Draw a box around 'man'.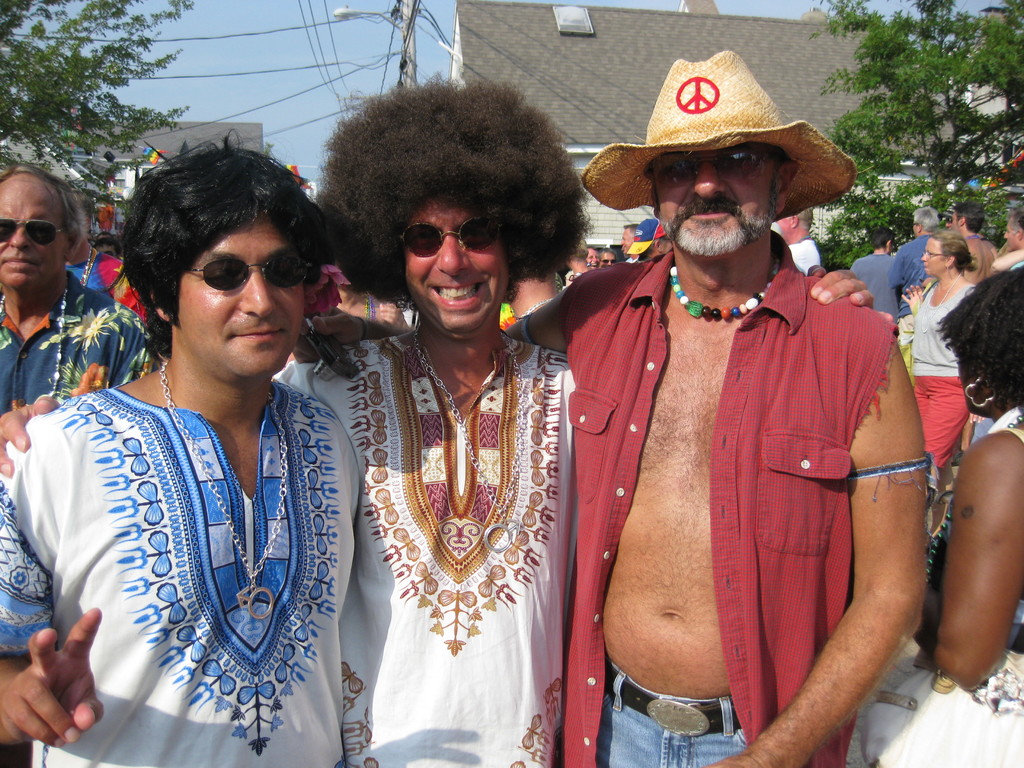
<box>619,219,636,261</box>.
